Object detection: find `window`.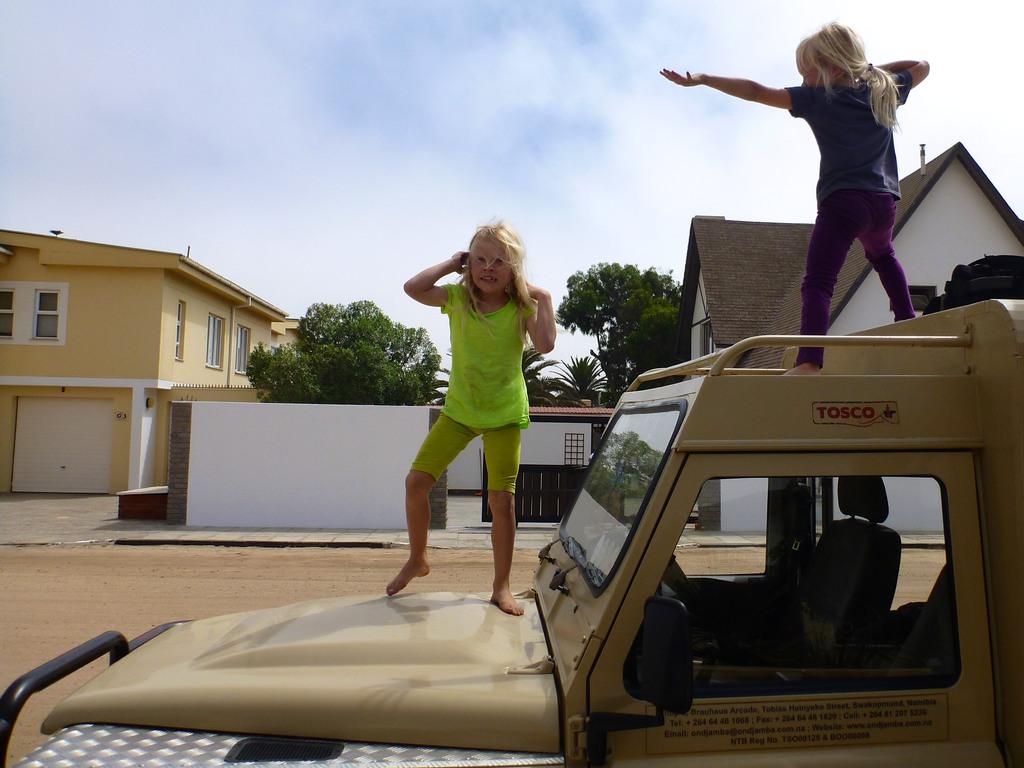
[204, 313, 227, 369].
